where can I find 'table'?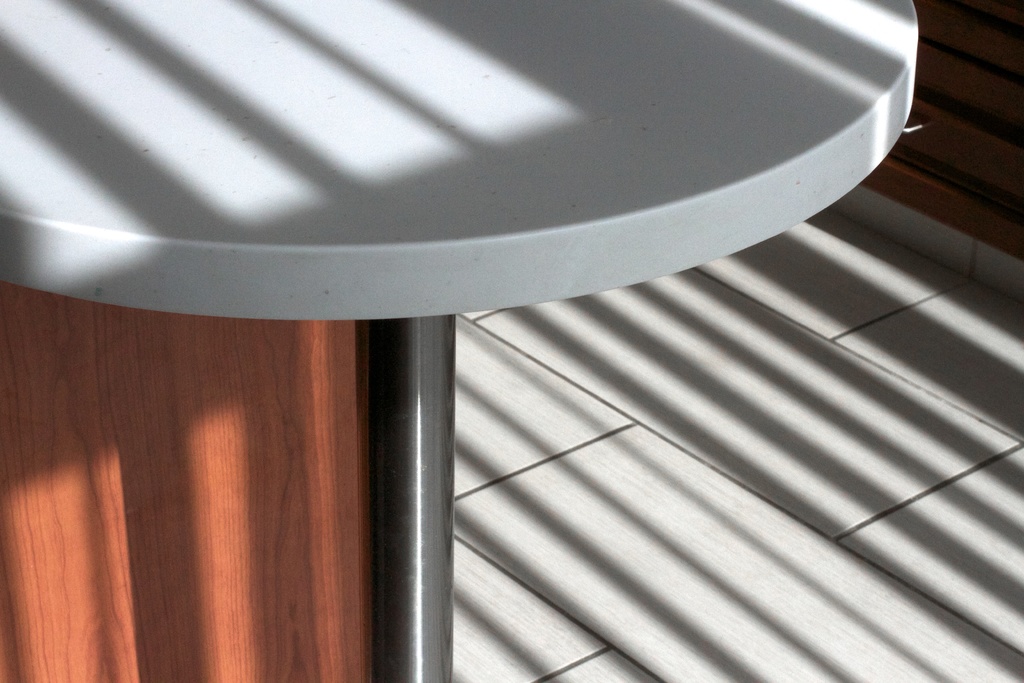
You can find it at region(0, 14, 952, 682).
